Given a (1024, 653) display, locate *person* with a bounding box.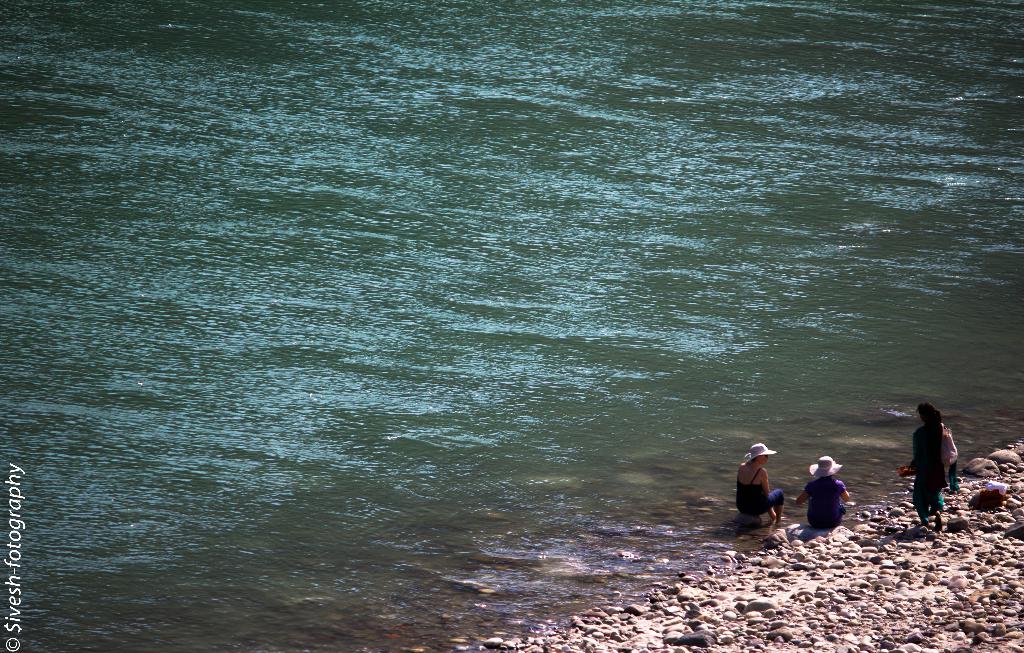
Located: 795 459 852 529.
